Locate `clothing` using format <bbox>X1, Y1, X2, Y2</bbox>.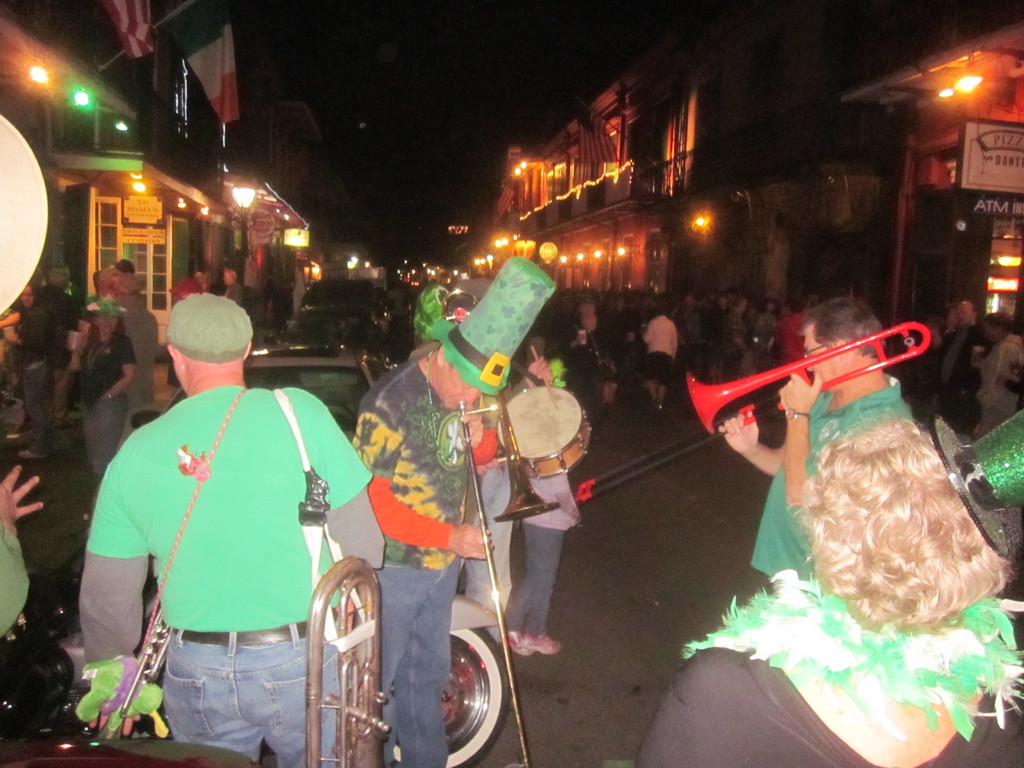
<bbox>642, 349, 674, 383</bbox>.
